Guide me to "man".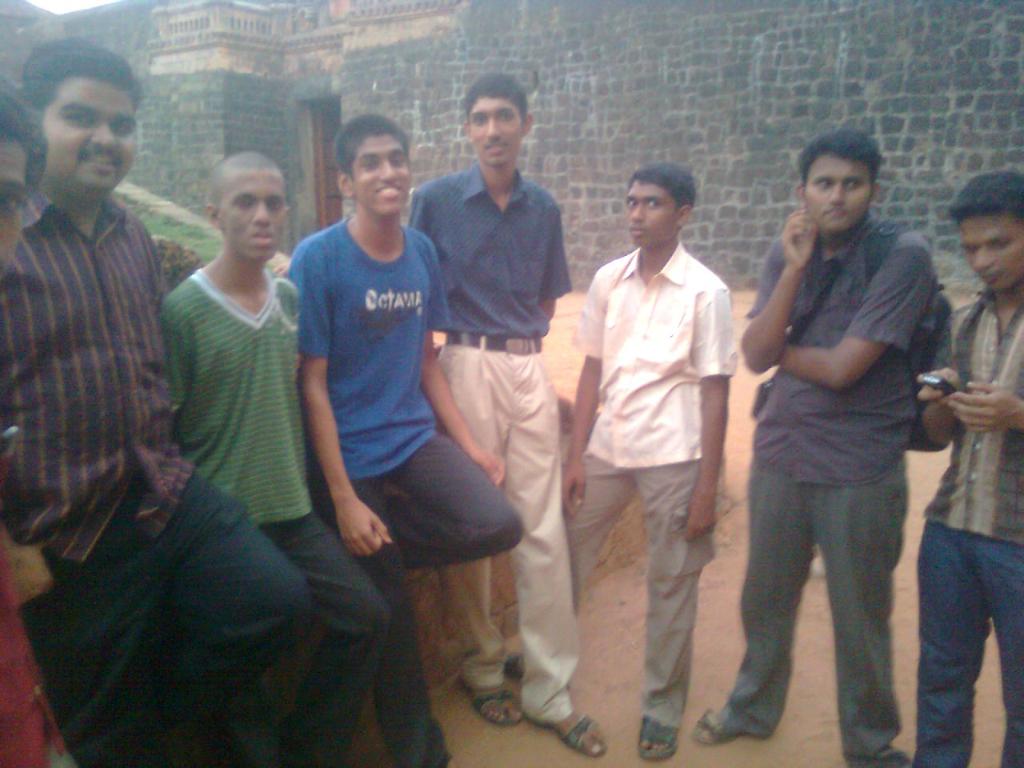
Guidance: 557/165/742/761.
